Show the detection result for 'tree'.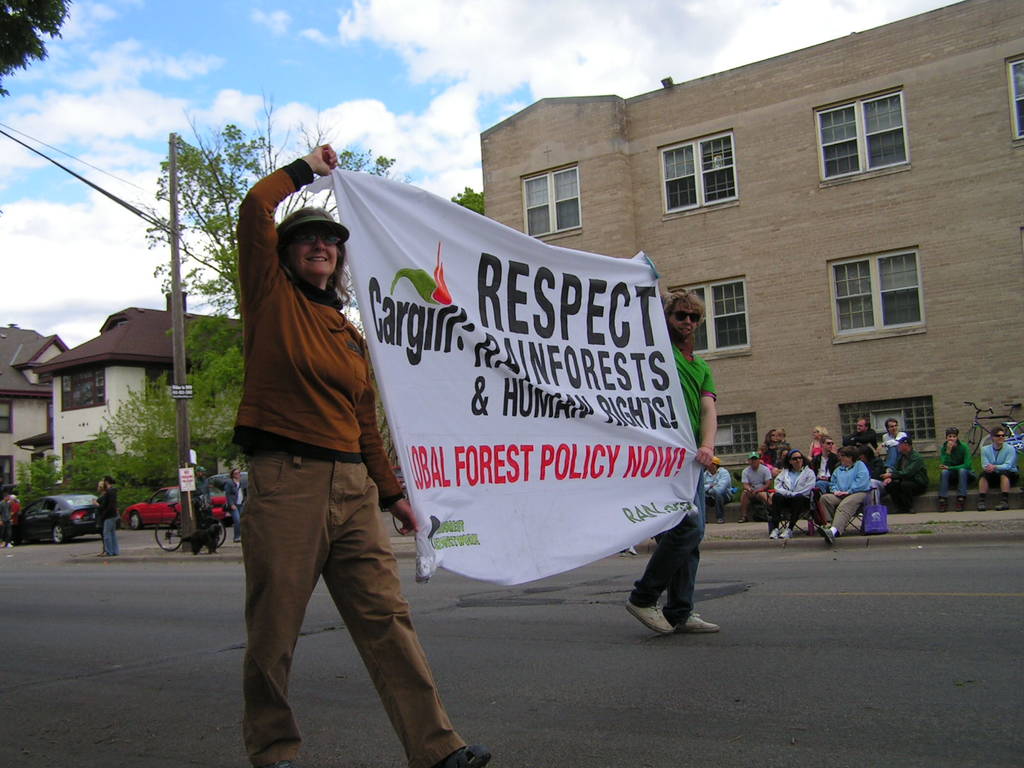
<region>143, 90, 399, 470</region>.
